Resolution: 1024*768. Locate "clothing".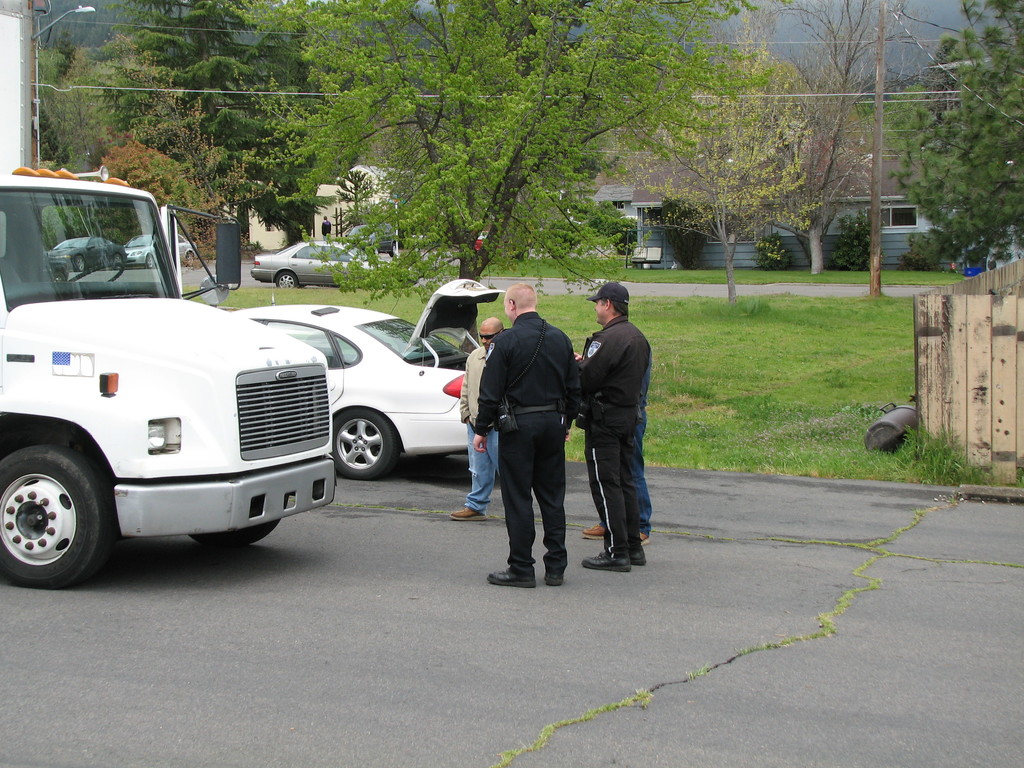
{"x1": 456, "y1": 342, "x2": 499, "y2": 519}.
